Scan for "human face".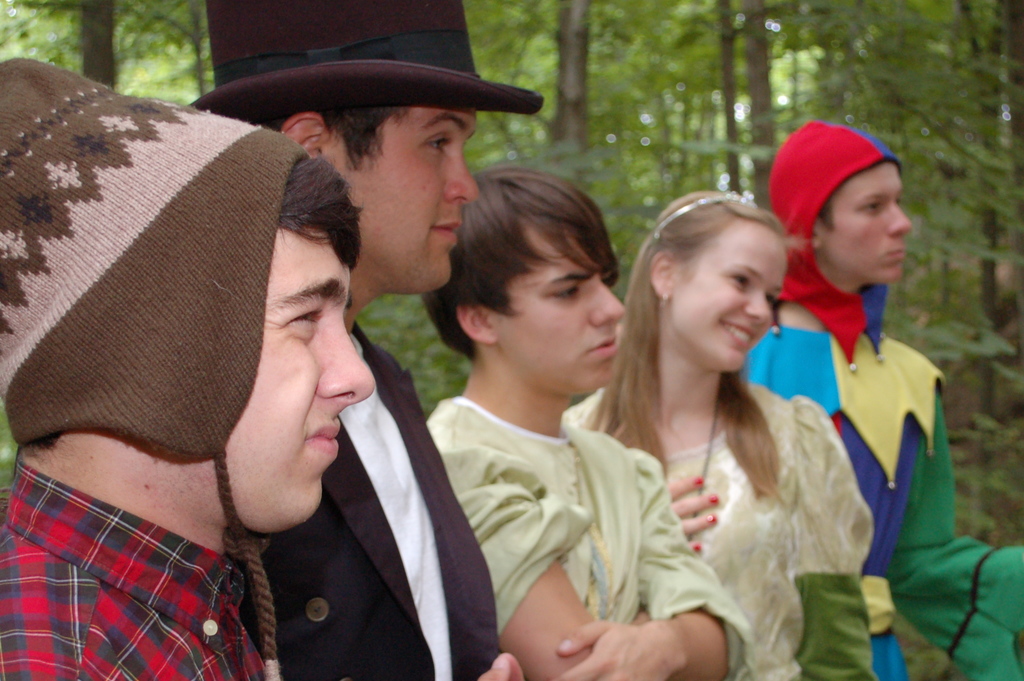
Scan result: [668, 218, 790, 372].
